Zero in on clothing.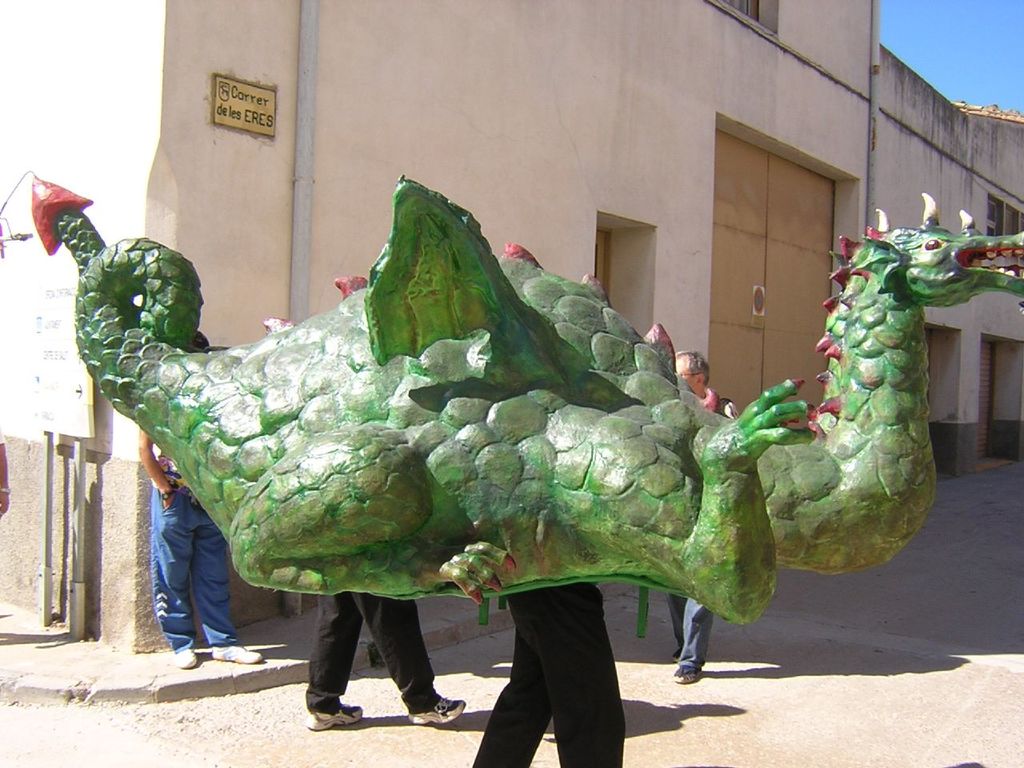
Zeroed in: [151,463,226,651].
